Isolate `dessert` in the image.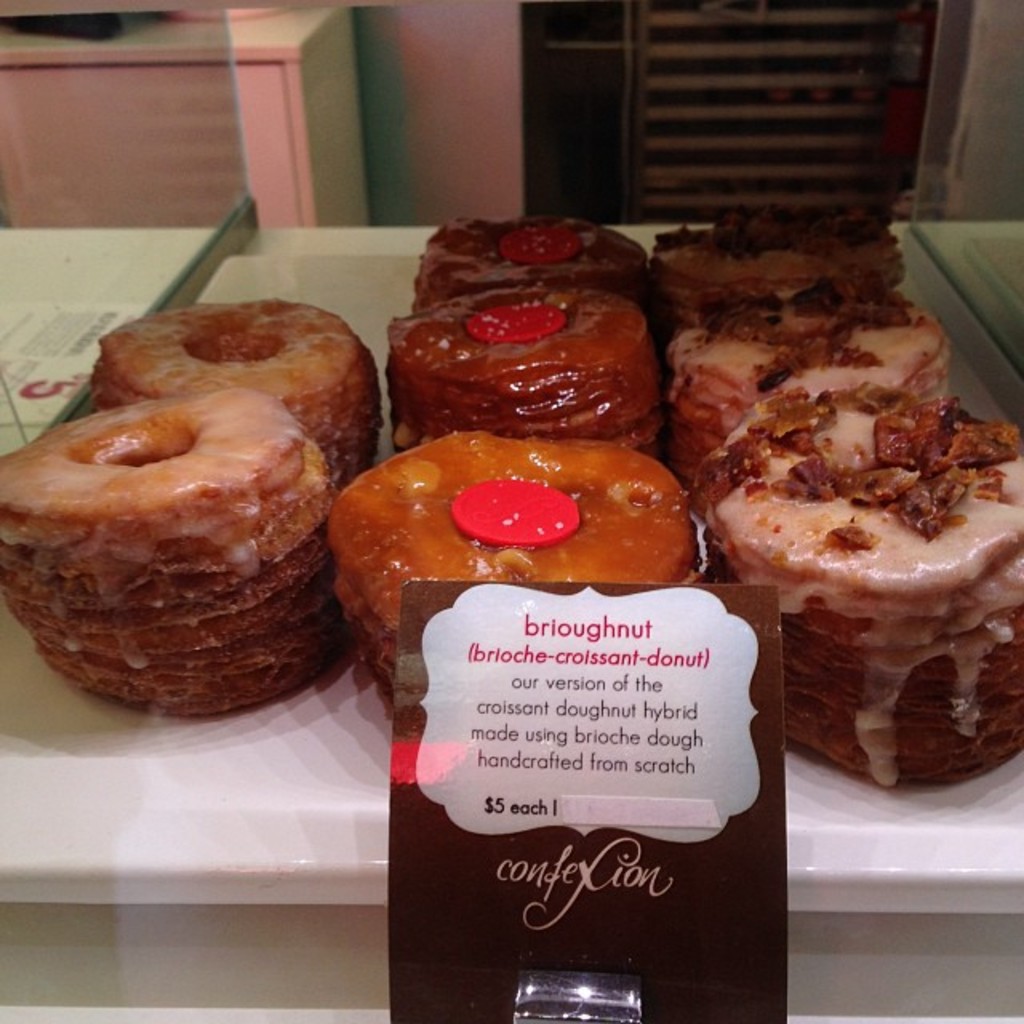
Isolated region: <box>656,293,949,486</box>.
